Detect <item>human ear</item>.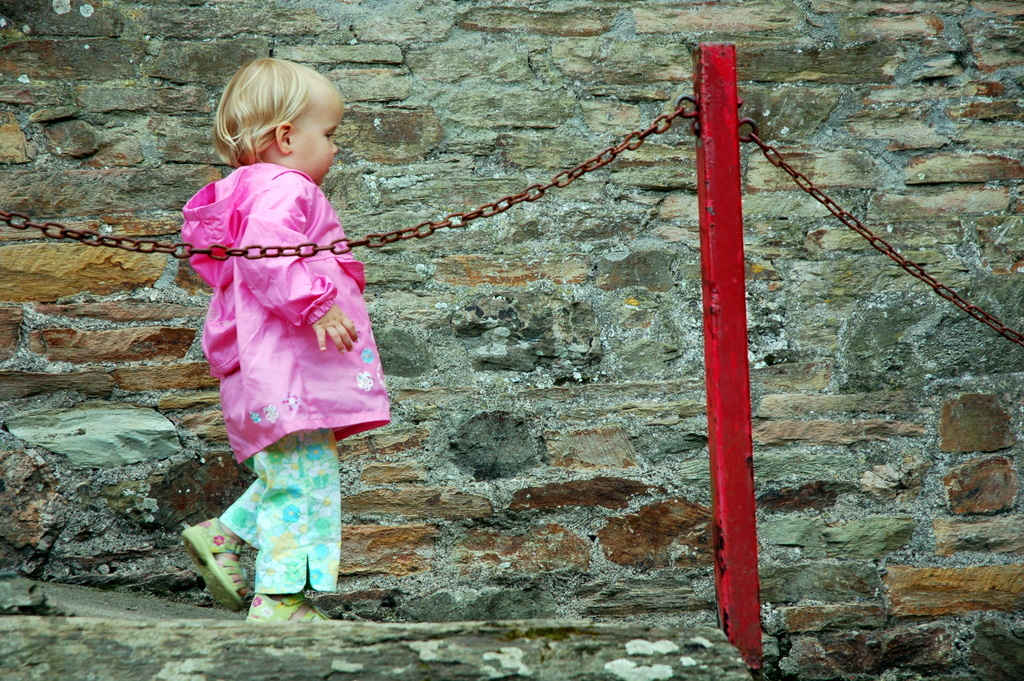
Detected at box(275, 122, 292, 150).
